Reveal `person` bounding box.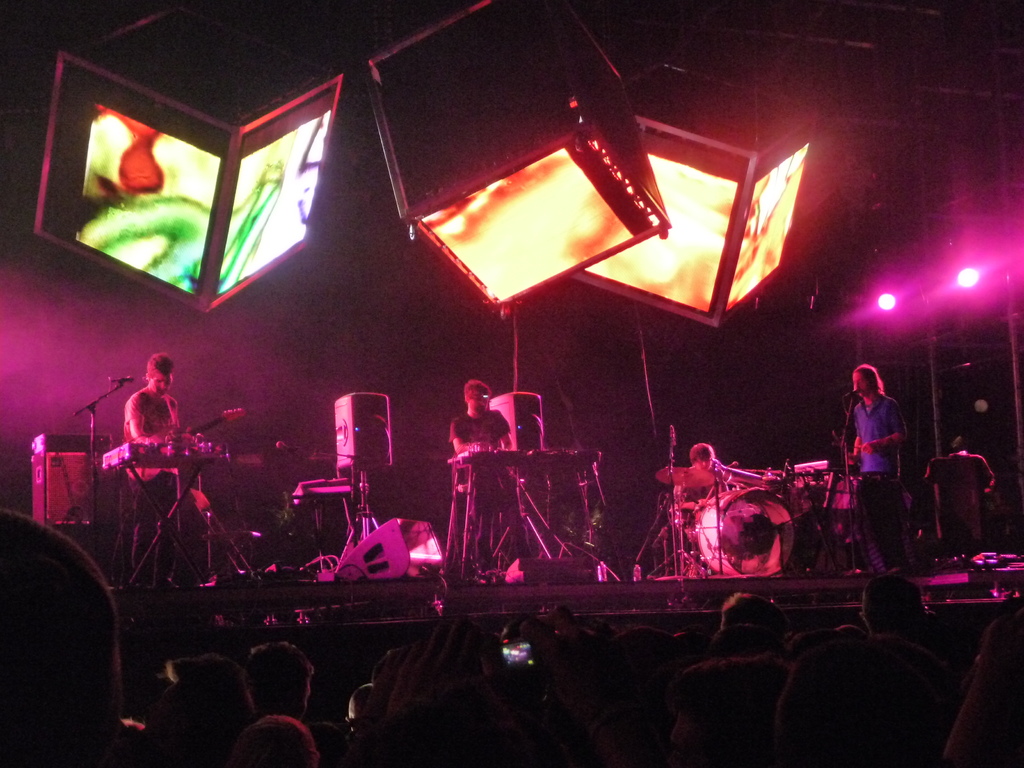
Revealed: 844,355,917,548.
